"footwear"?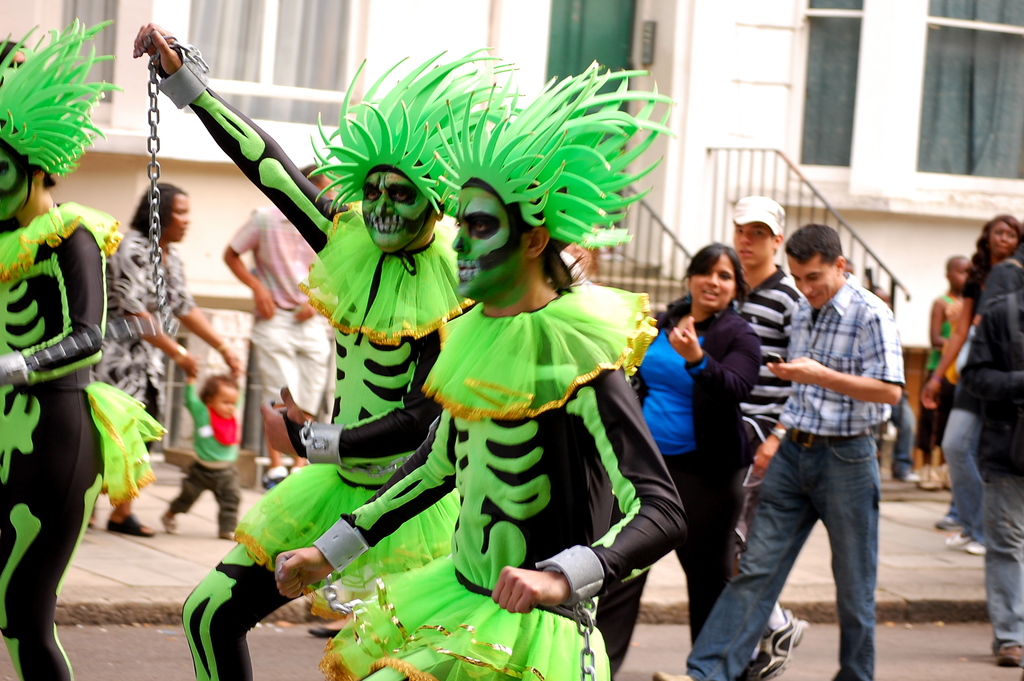
{"x1": 940, "y1": 533, "x2": 962, "y2": 545}
